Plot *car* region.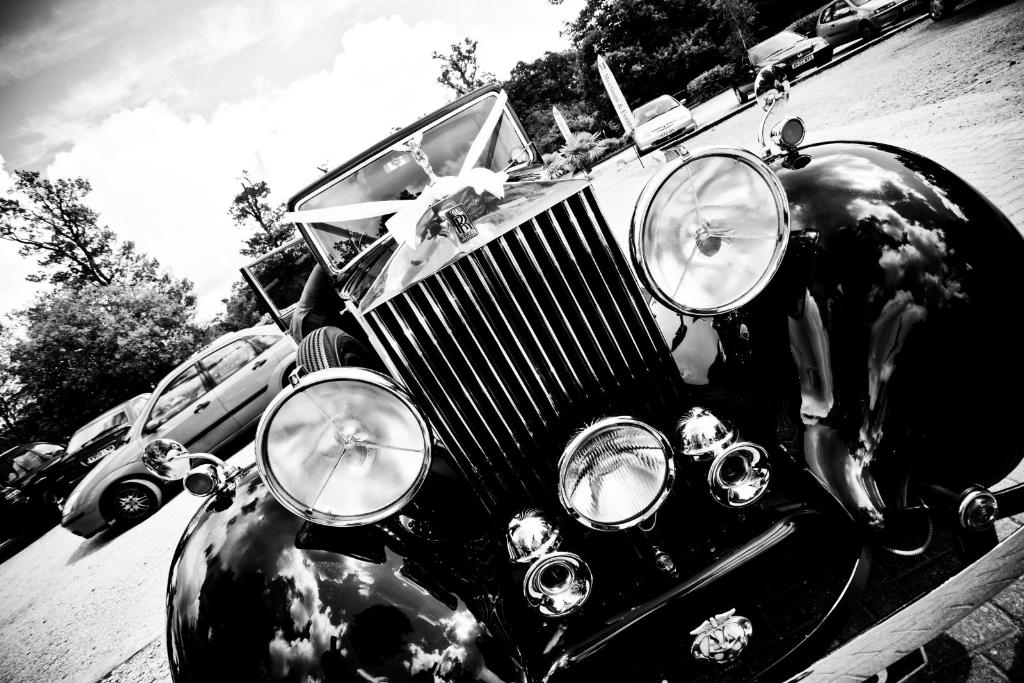
Plotted at (left=56, top=330, right=305, bottom=520).
